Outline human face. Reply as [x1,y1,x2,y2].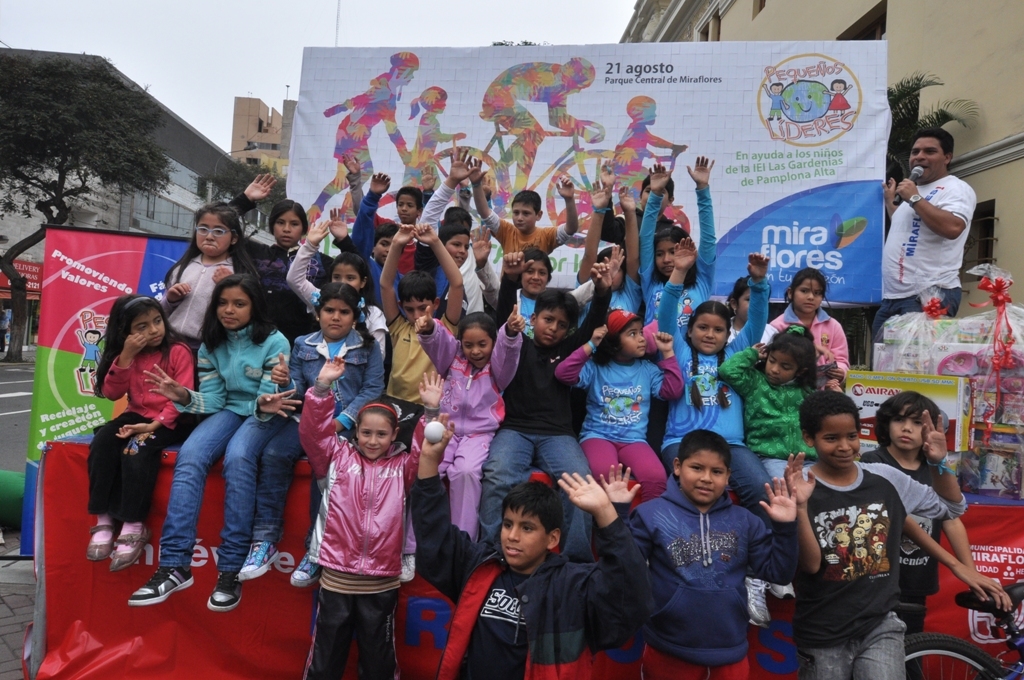
[794,276,826,313].
